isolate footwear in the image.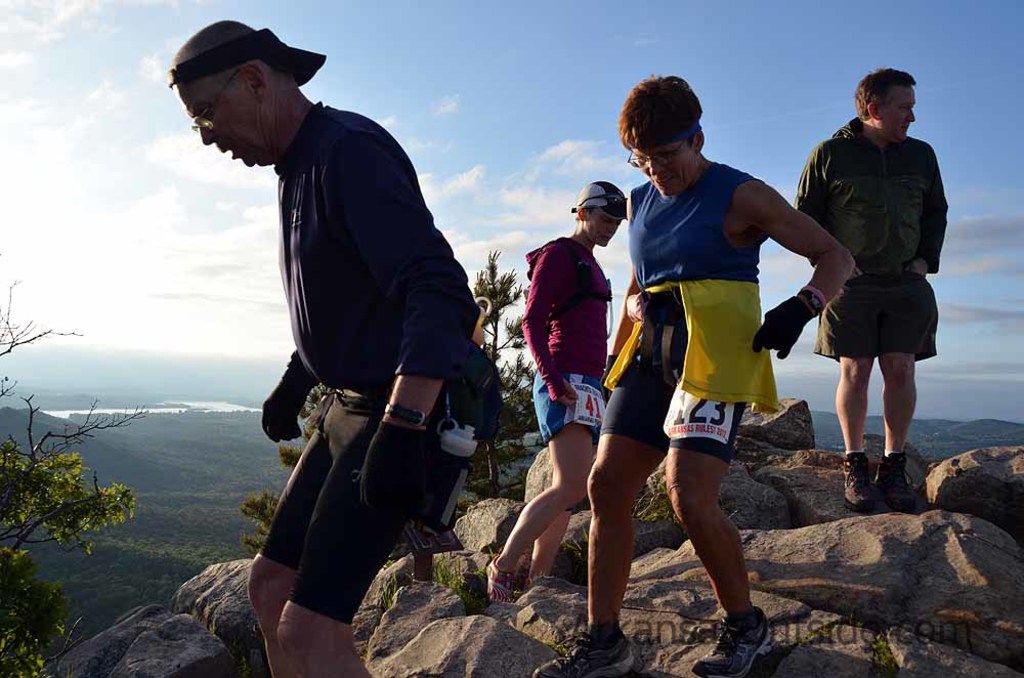
Isolated region: bbox=(841, 447, 873, 515).
